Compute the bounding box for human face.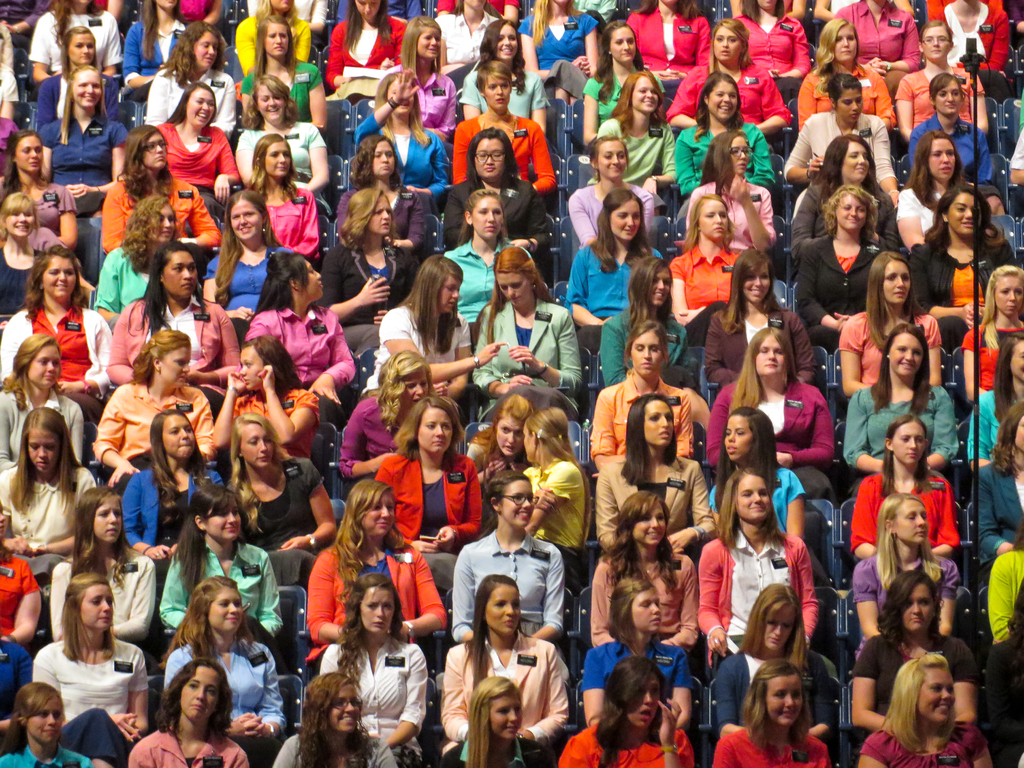
region(898, 499, 929, 546).
